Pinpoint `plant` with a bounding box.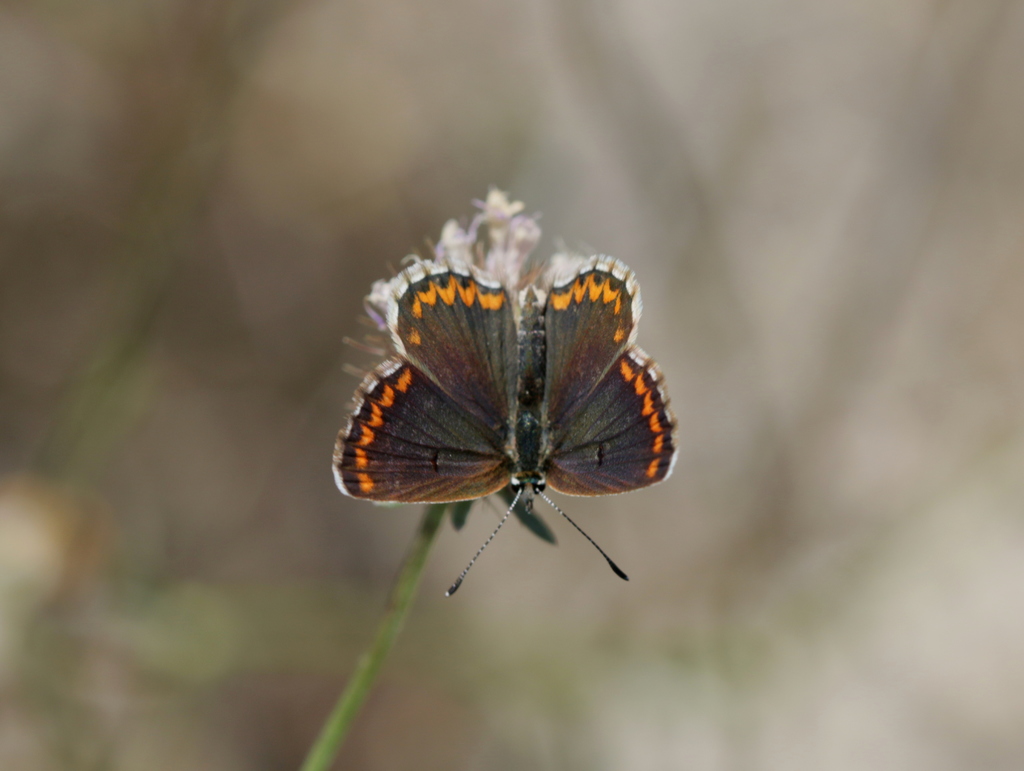
[296, 179, 609, 770].
